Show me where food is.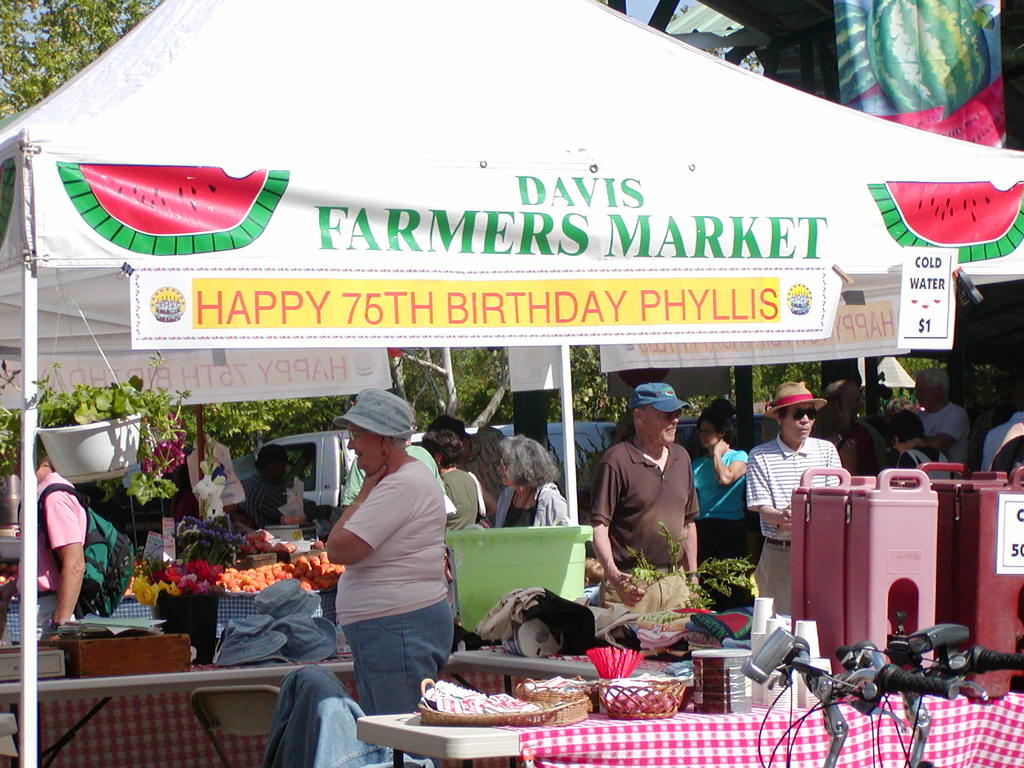
food is at [left=877, top=104, right=943, bottom=132].
